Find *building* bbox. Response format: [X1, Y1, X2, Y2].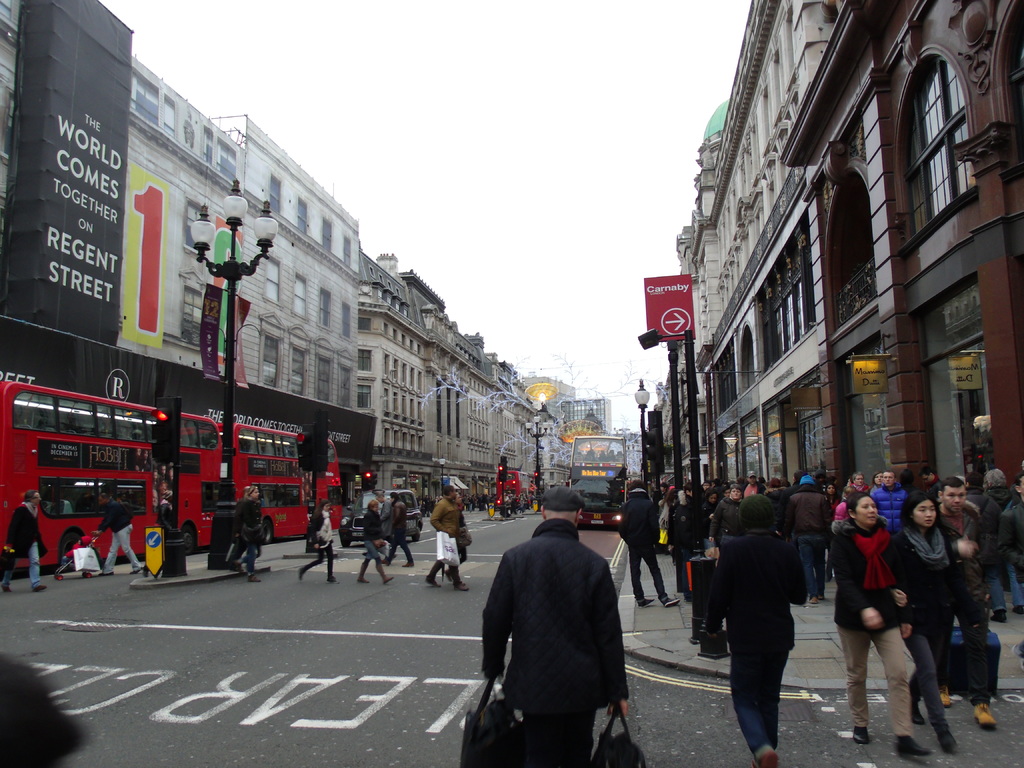
[648, 0, 1023, 579].
